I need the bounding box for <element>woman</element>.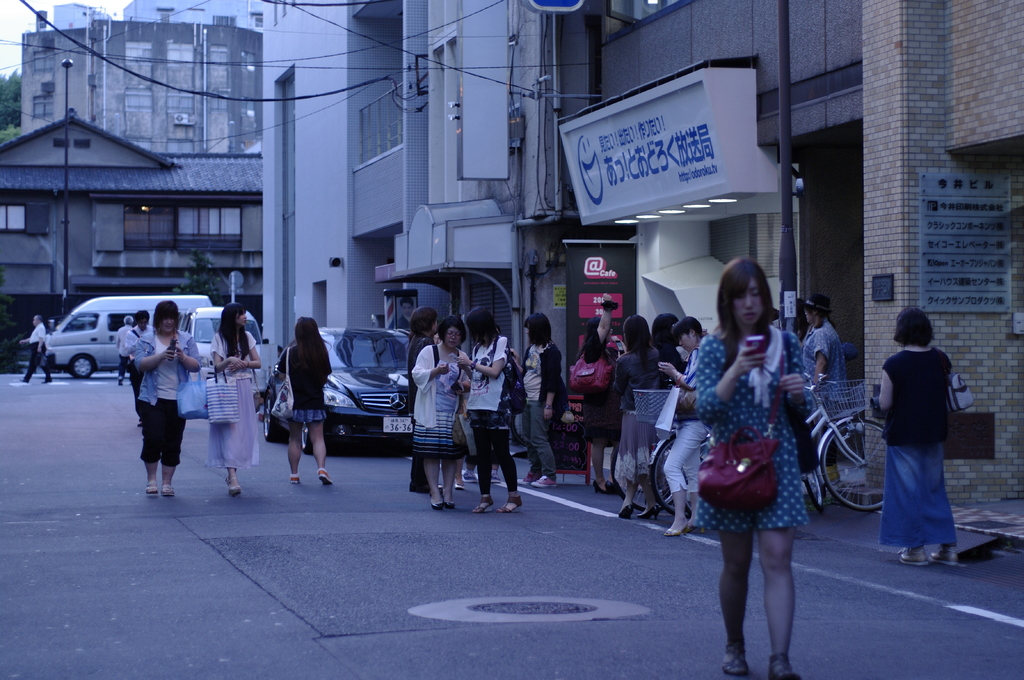
Here it is: 582:292:623:494.
